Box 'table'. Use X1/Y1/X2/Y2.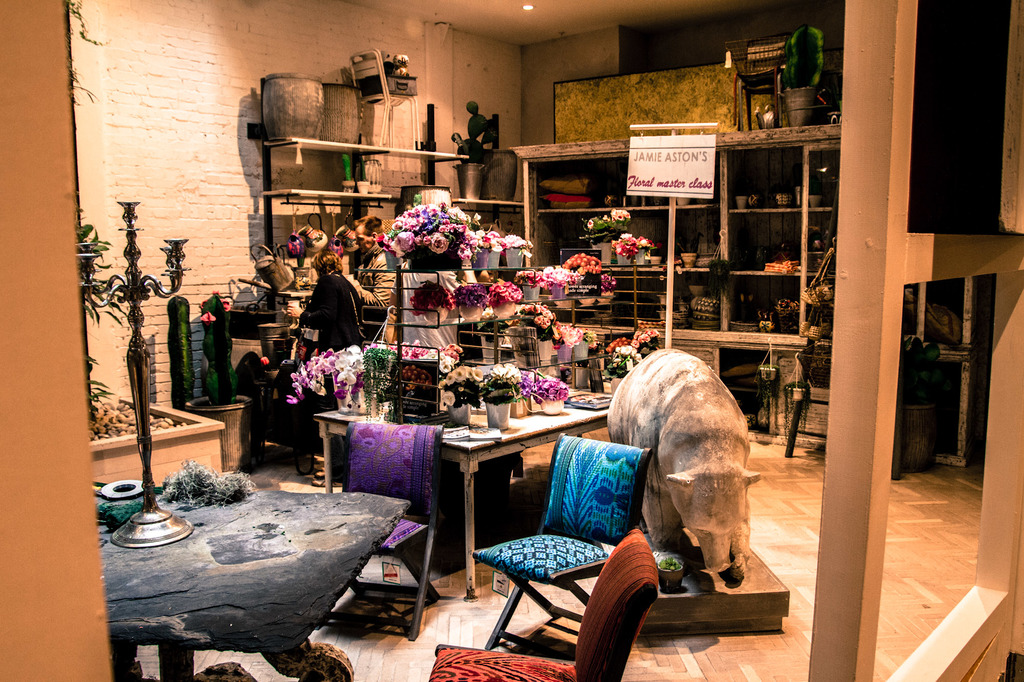
312/373/613/591.
